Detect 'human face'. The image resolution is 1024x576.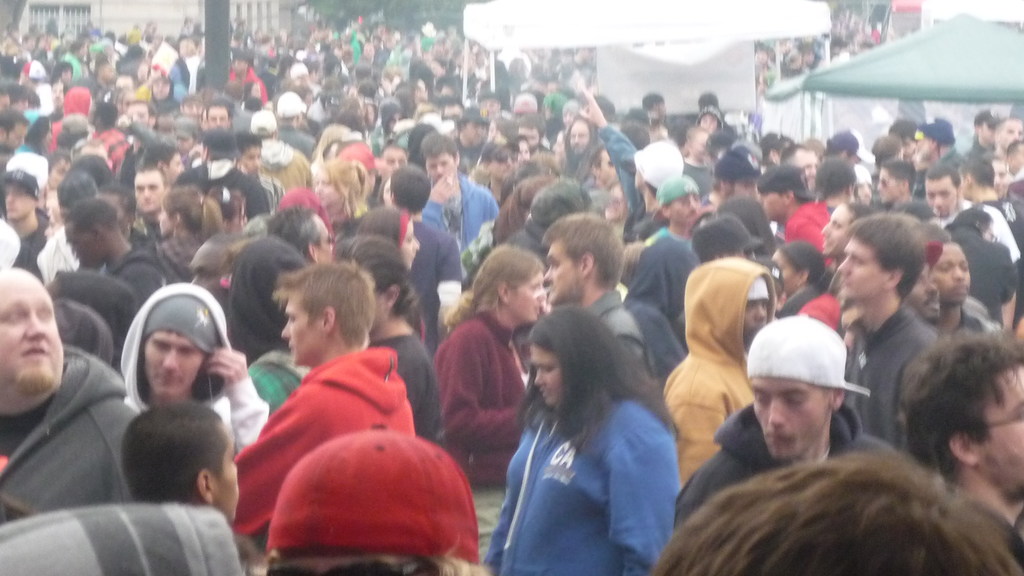
box(507, 266, 547, 321).
